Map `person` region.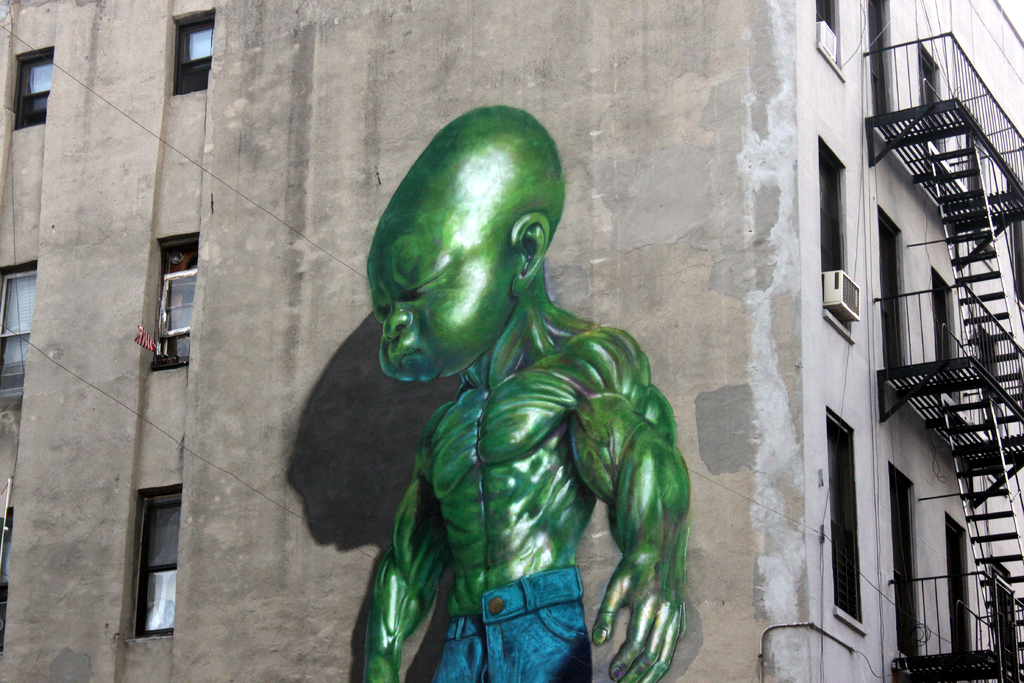
Mapped to box(311, 65, 716, 682).
